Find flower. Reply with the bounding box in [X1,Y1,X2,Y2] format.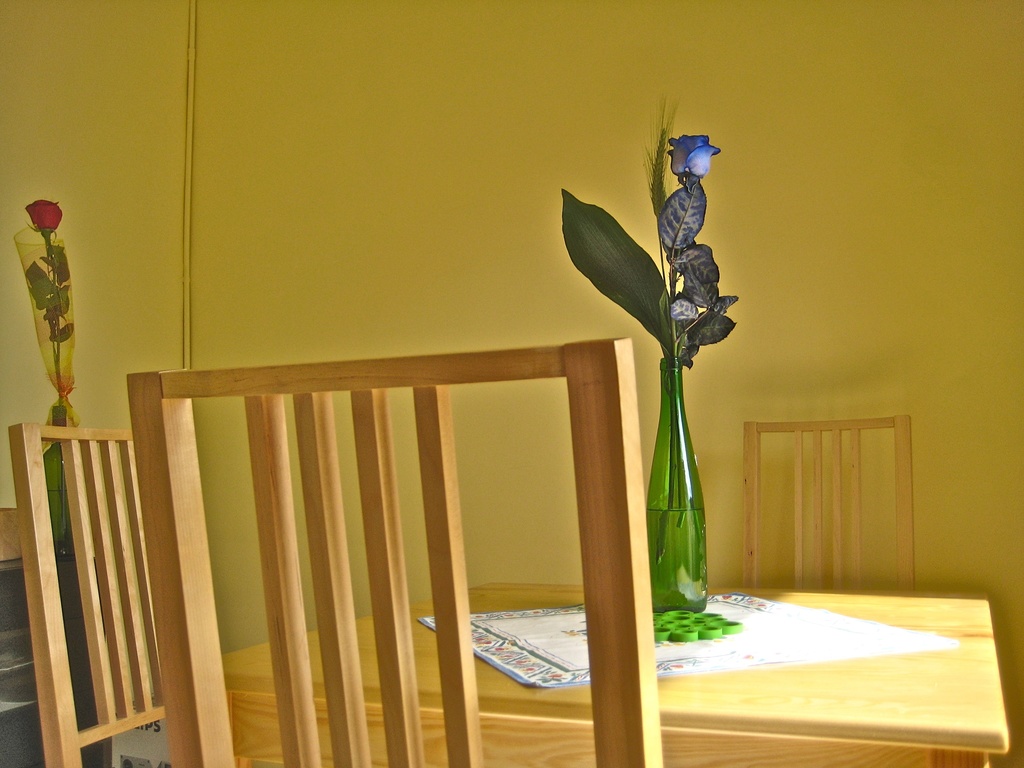
[665,133,722,194].
